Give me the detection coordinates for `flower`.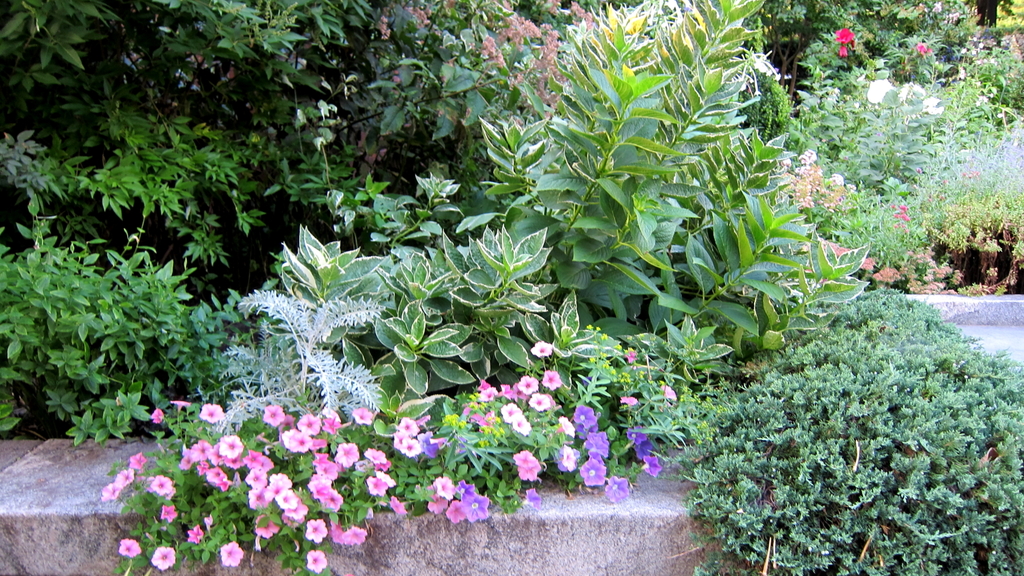
pyautogui.locateOnScreen(223, 540, 241, 566).
